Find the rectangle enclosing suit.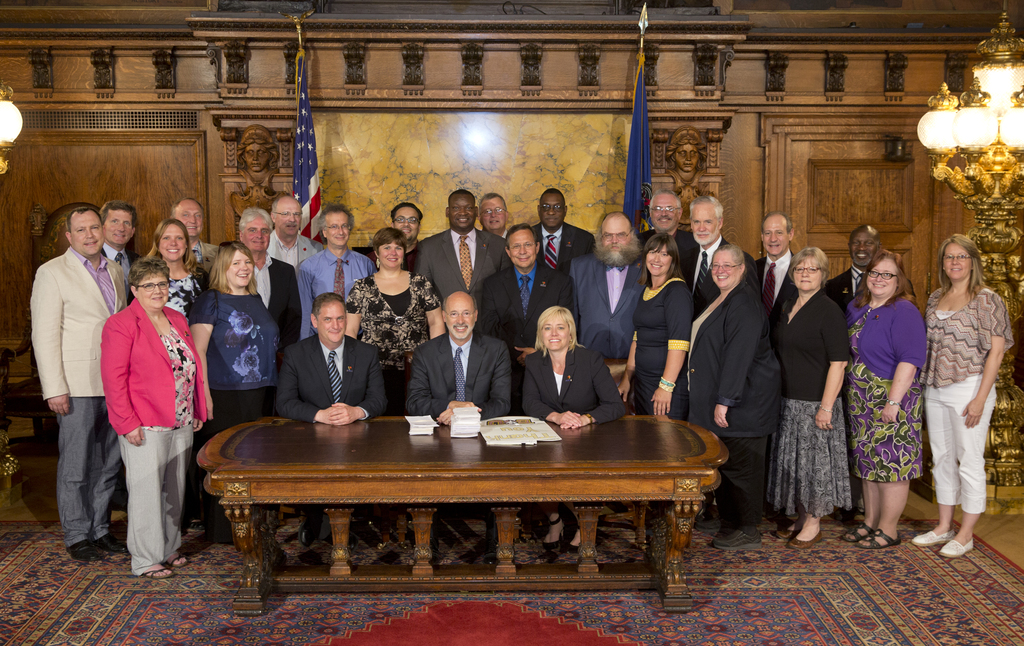
x1=824, y1=268, x2=919, y2=501.
